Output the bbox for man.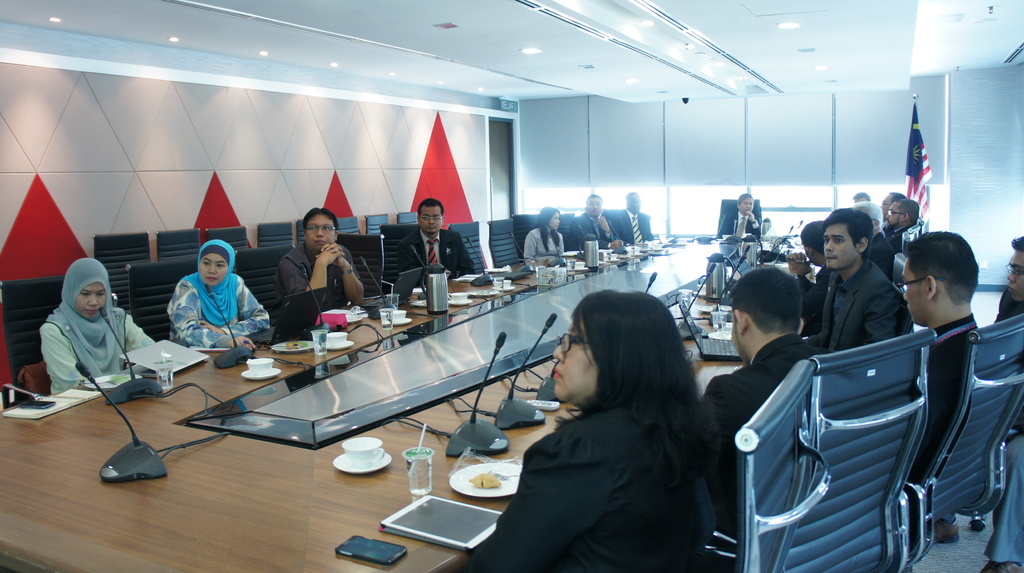
568 195 623 252.
